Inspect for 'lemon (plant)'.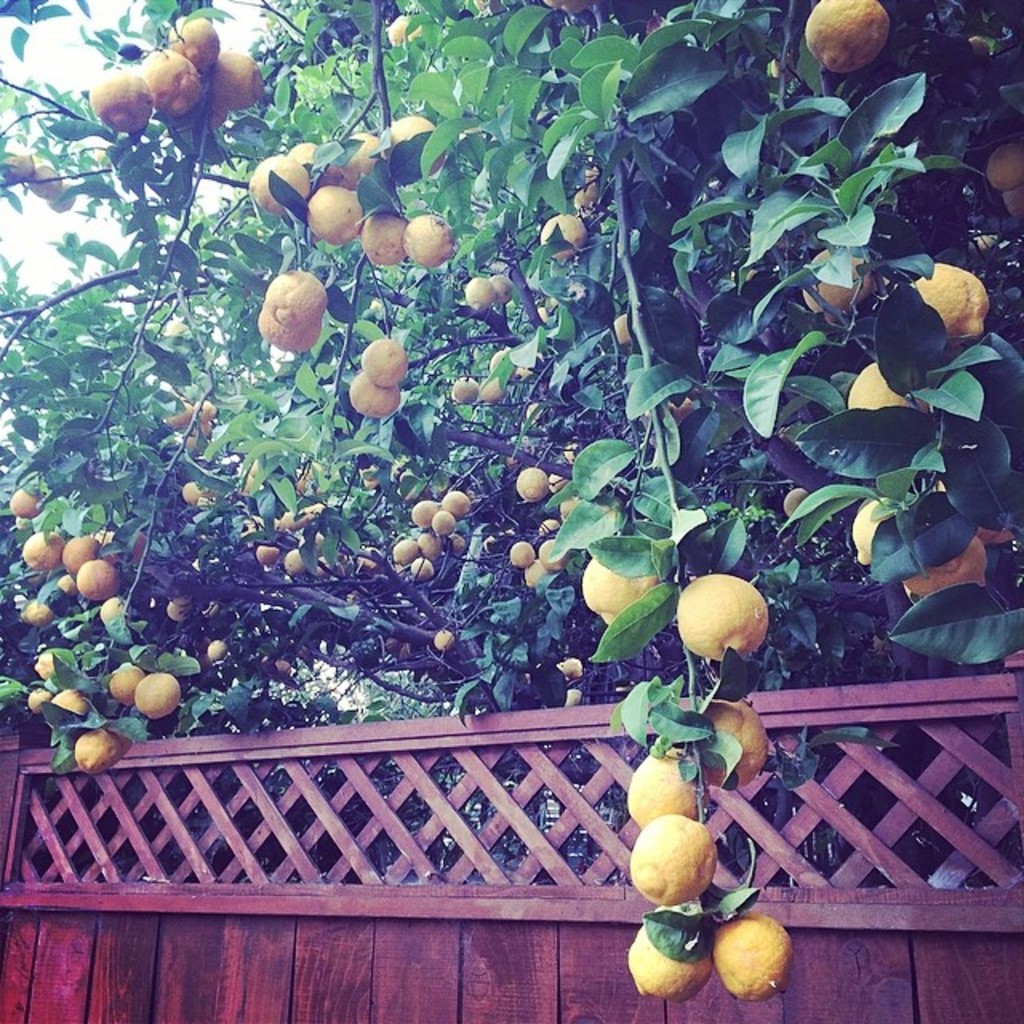
Inspection: region(986, 141, 1022, 190).
